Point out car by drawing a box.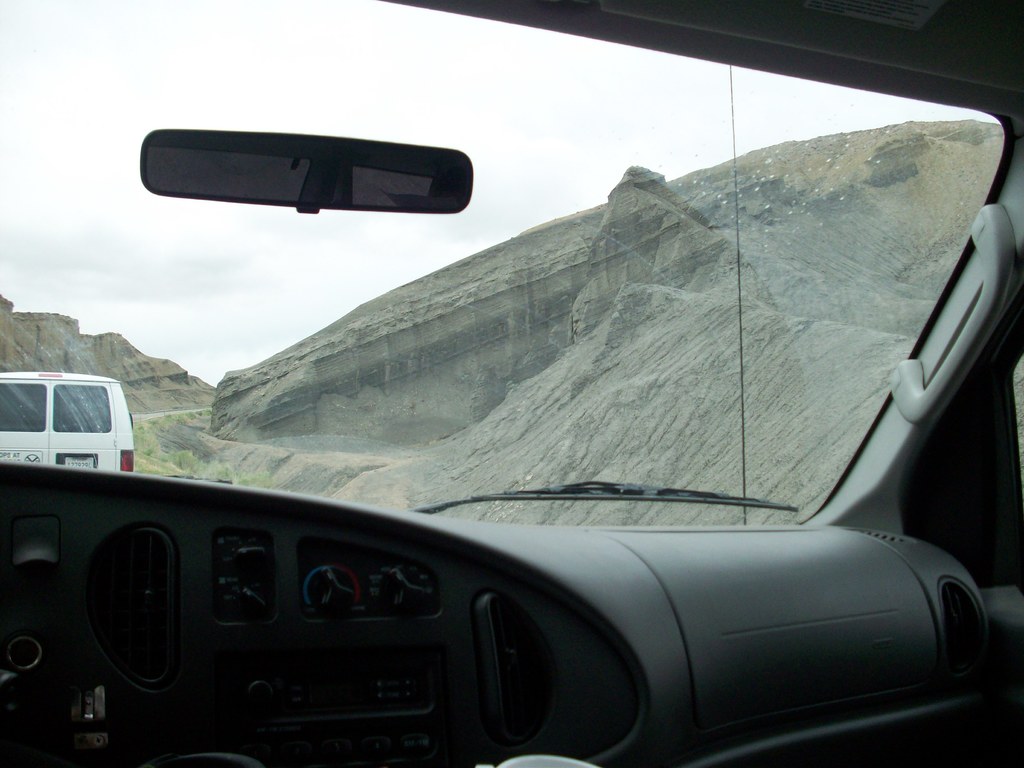
[left=0, top=0, right=1023, bottom=767].
